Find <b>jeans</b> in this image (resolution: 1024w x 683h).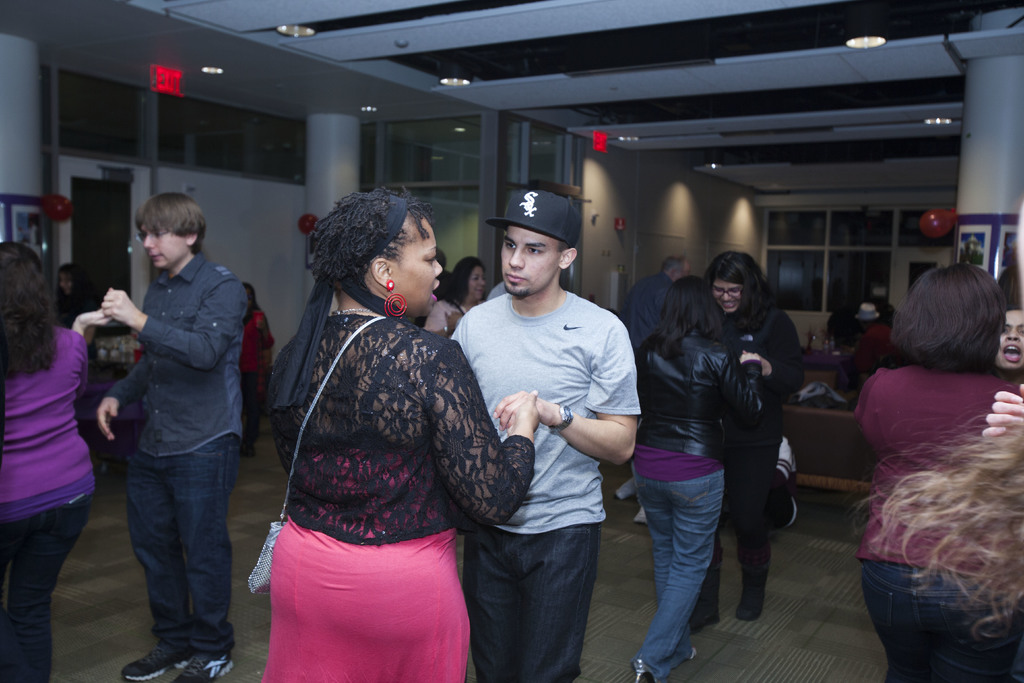
bbox(834, 557, 1023, 682).
